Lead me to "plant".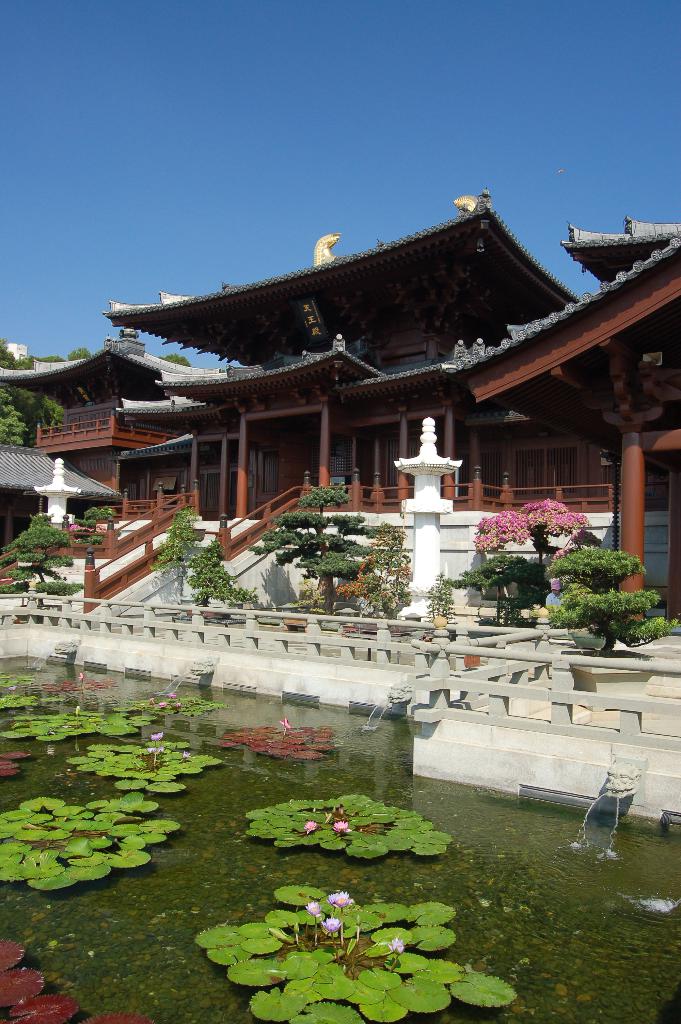
Lead to [x1=458, y1=487, x2=598, y2=571].
